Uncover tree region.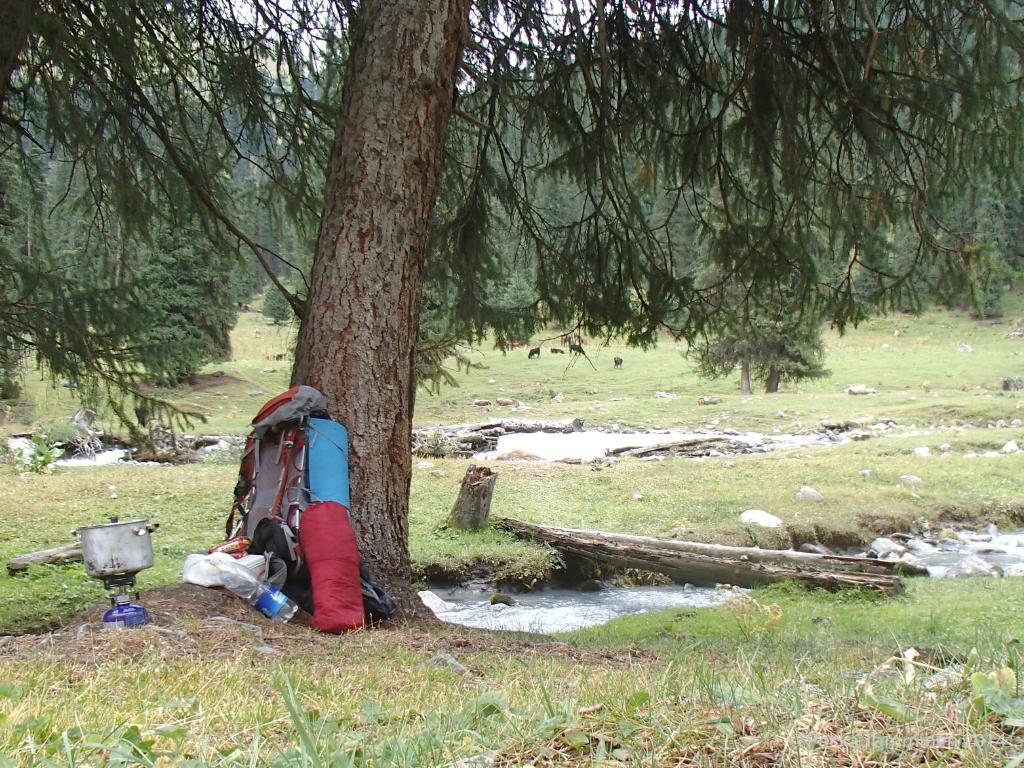
Uncovered: l=0, t=0, r=125, b=415.
